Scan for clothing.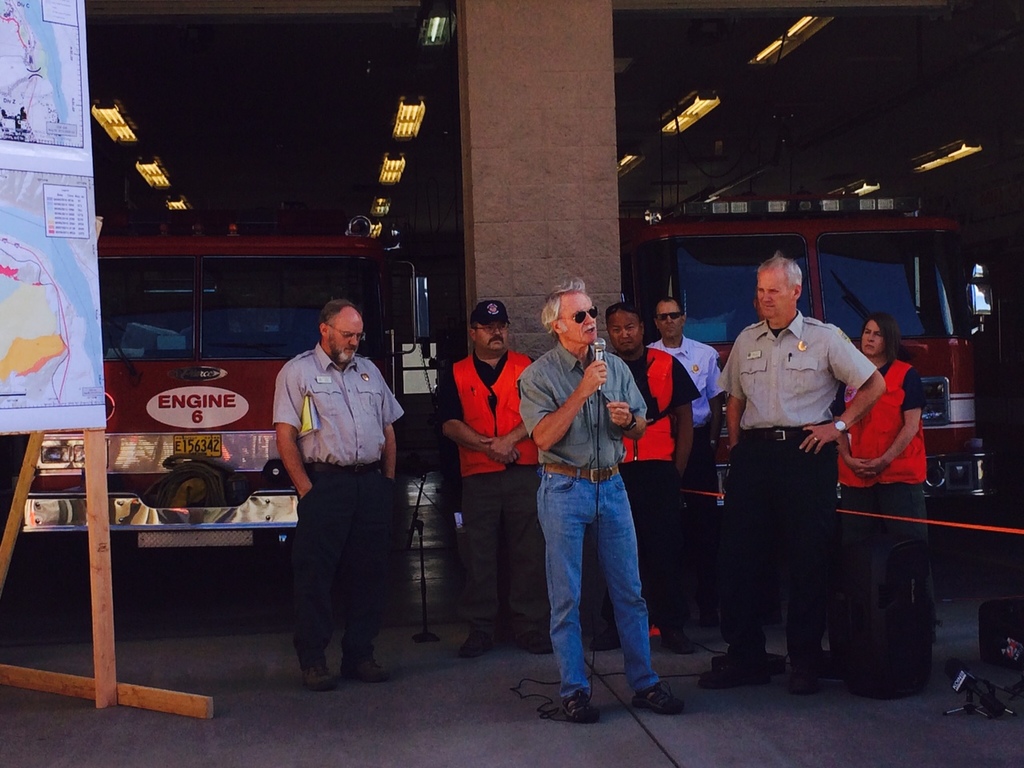
Scan result: bbox(458, 474, 530, 650).
